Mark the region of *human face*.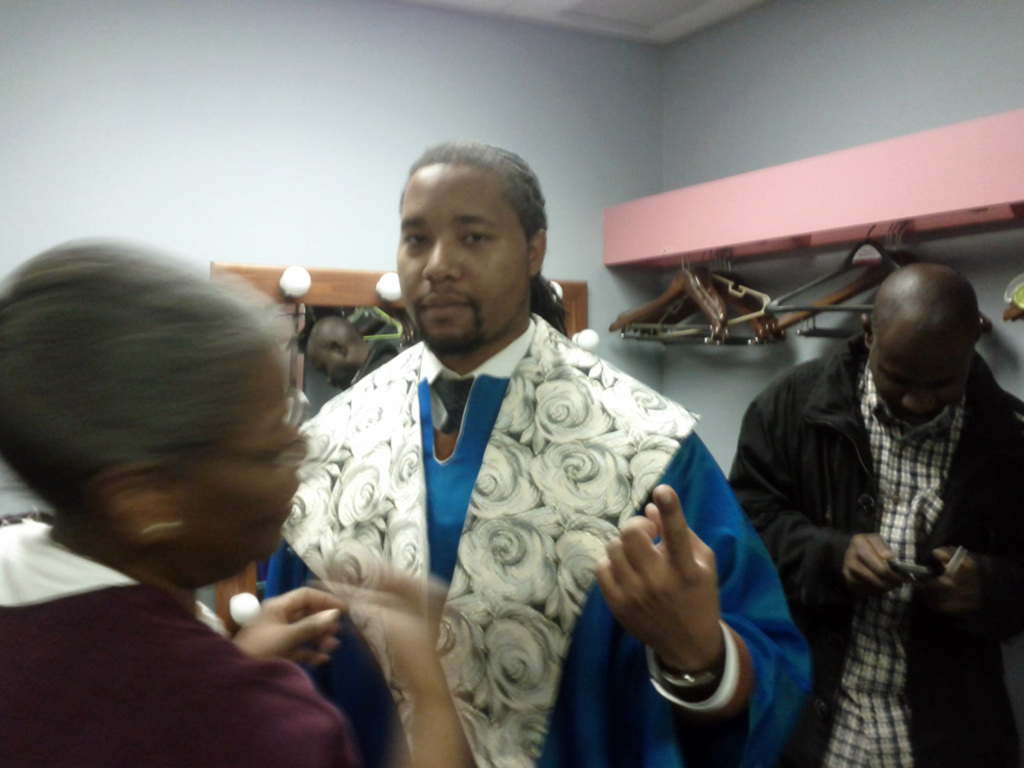
Region: pyautogui.locateOnScreen(396, 166, 528, 351).
